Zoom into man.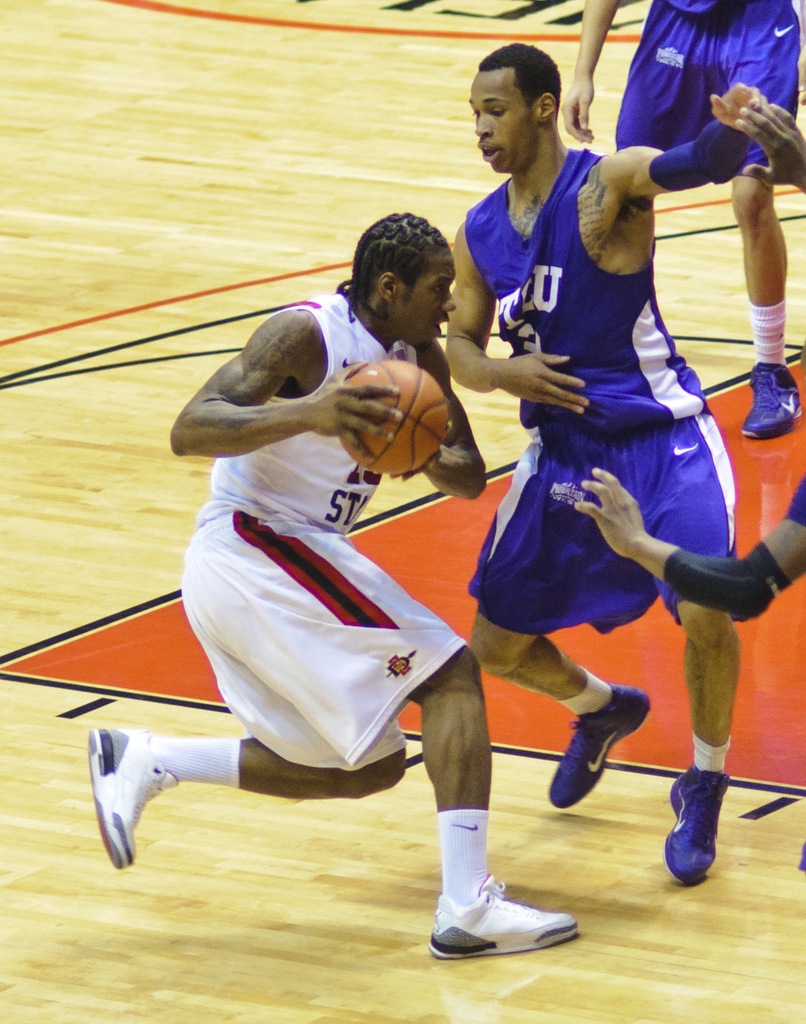
Zoom target: bbox=(75, 205, 589, 964).
